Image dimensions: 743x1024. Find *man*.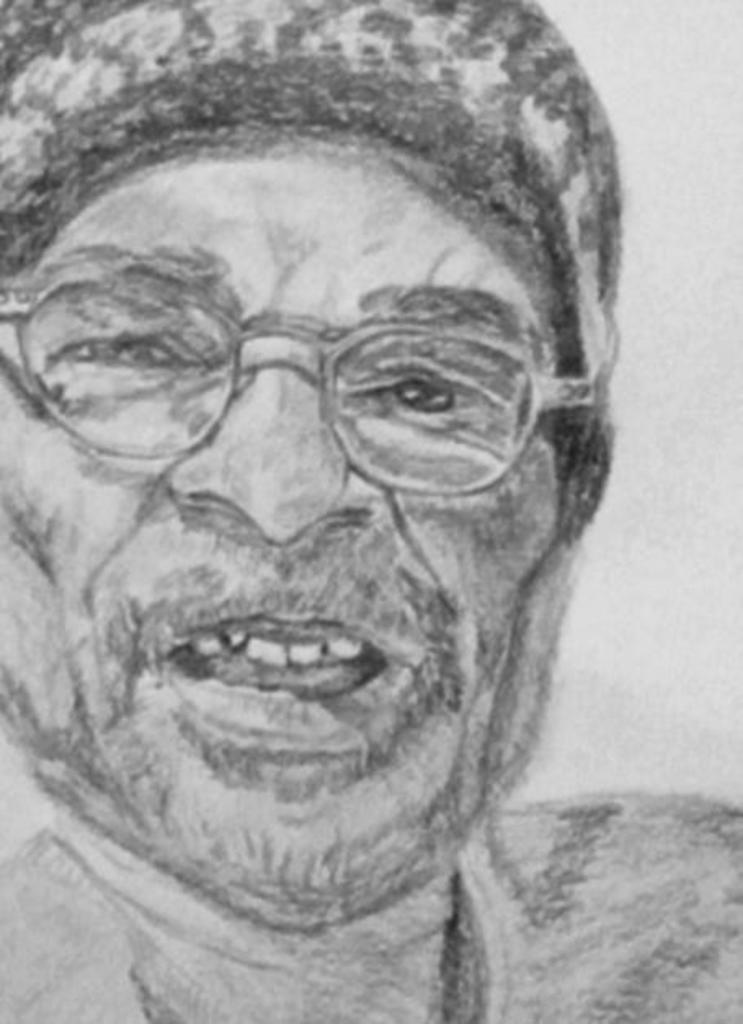
<bbox>0, 42, 701, 990</bbox>.
